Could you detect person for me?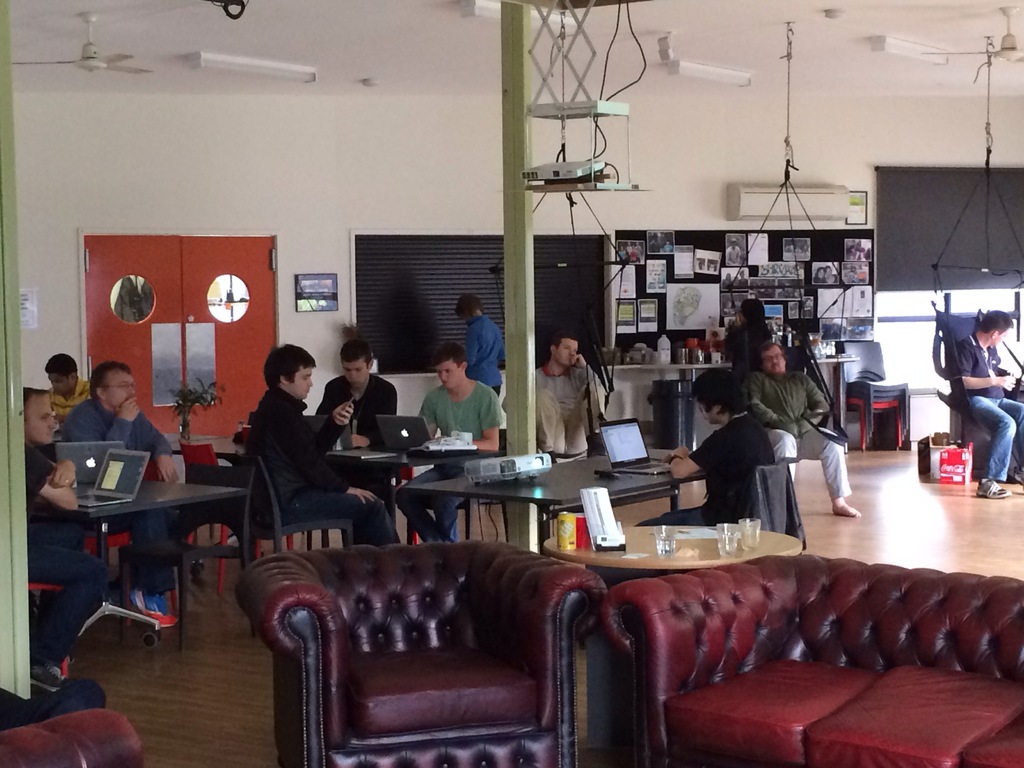
Detection result: detection(945, 310, 1023, 495).
